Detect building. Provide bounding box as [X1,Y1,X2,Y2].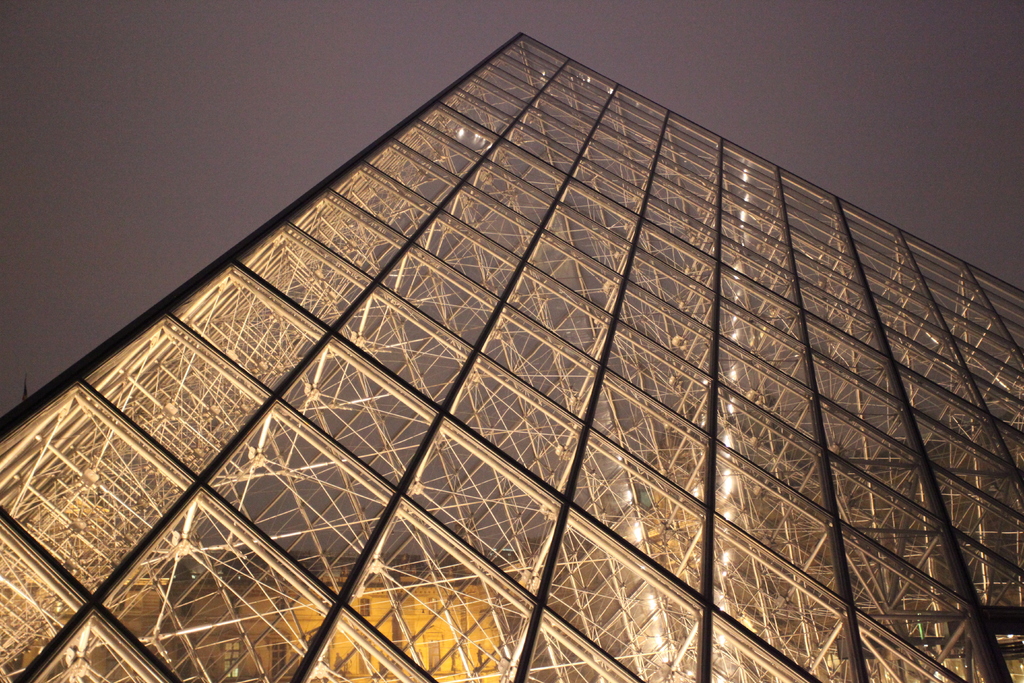
[0,31,1023,682].
